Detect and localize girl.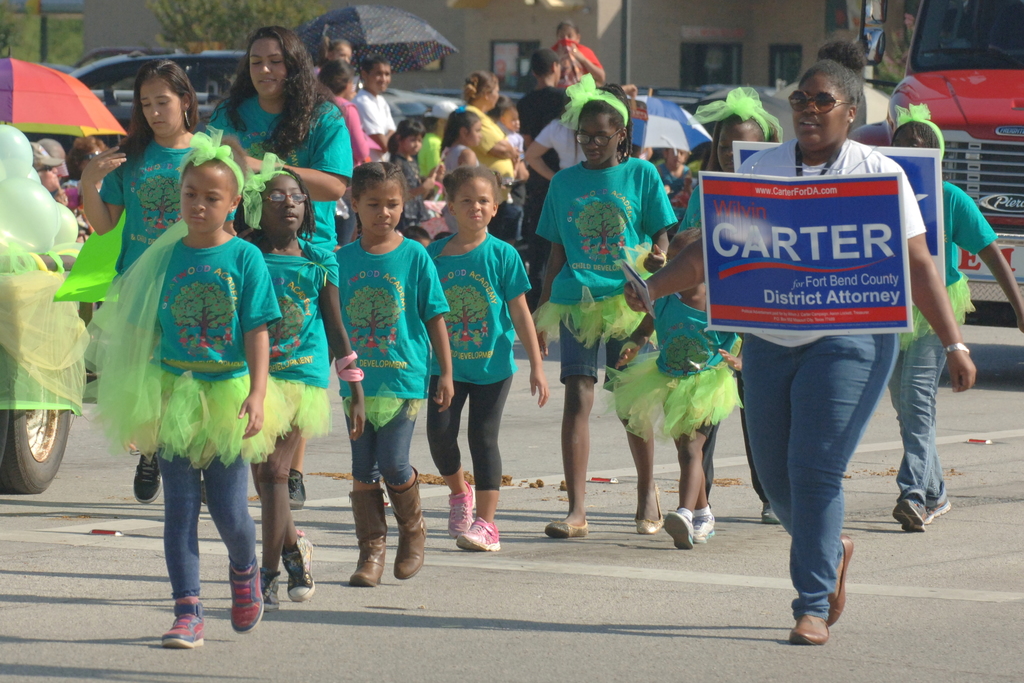
Localized at region(383, 115, 444, 236).
